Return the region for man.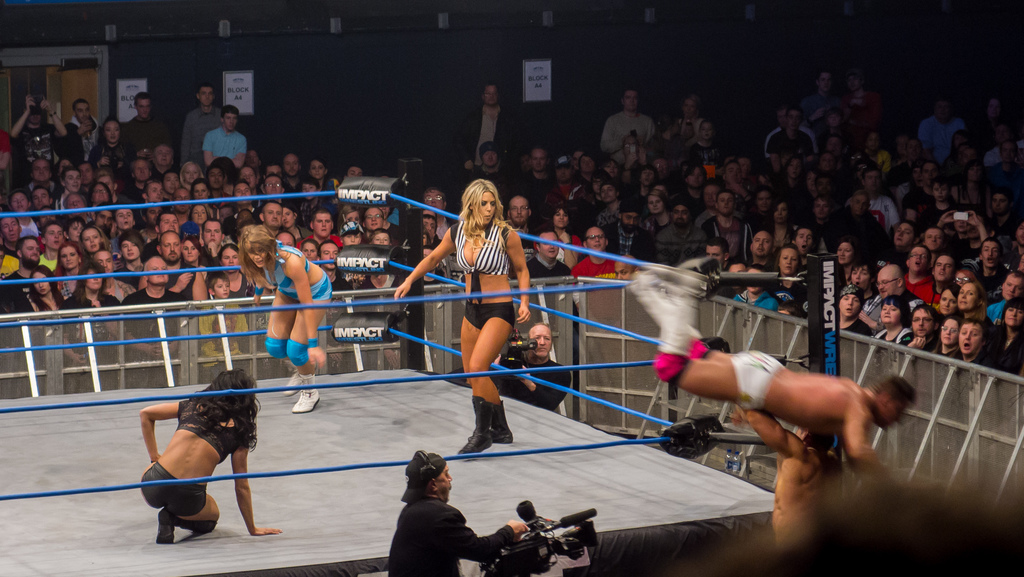
[66,169,88,189].
